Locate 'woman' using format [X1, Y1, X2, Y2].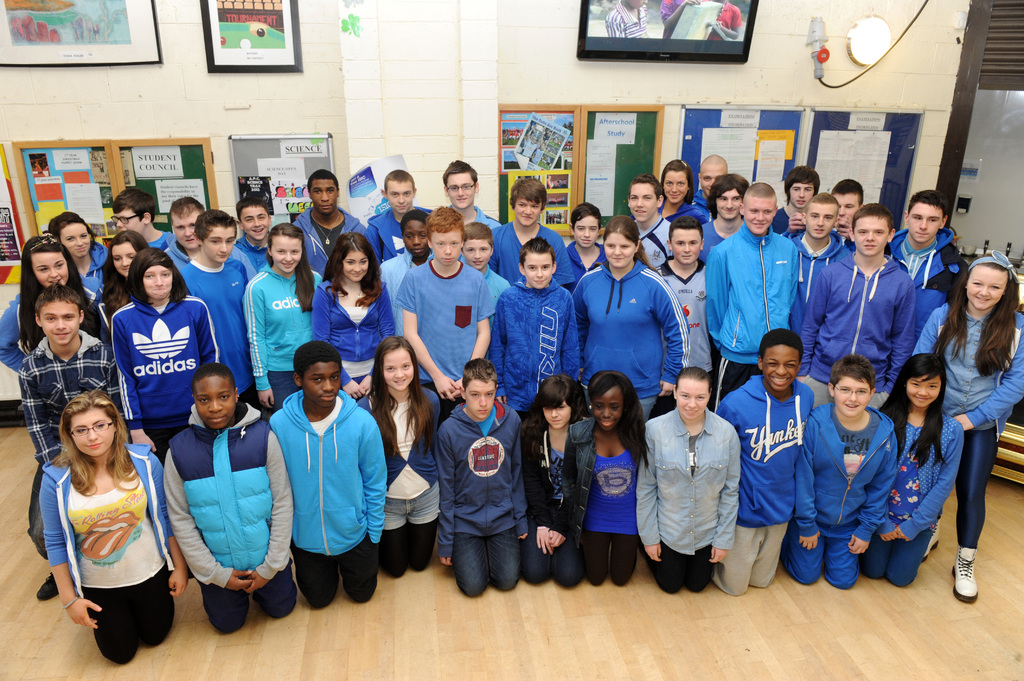
[522, 376, 596, 588].
